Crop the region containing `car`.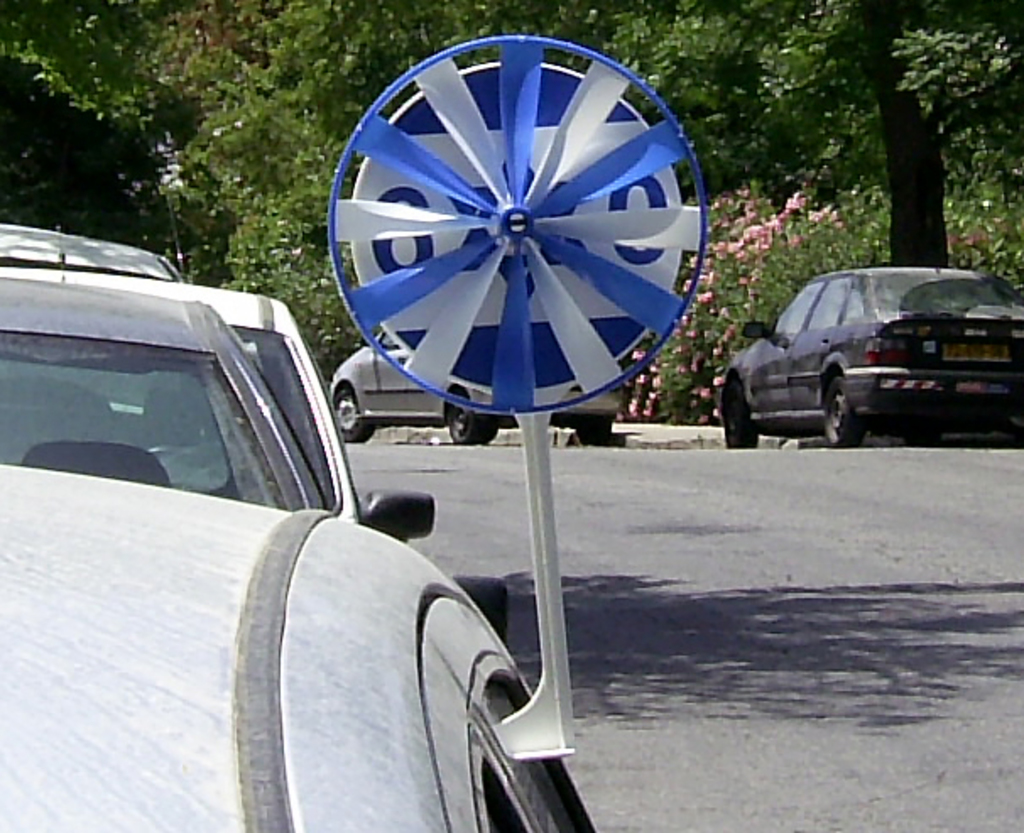
Crop region: bbox=[0, 275, 443, 525].
